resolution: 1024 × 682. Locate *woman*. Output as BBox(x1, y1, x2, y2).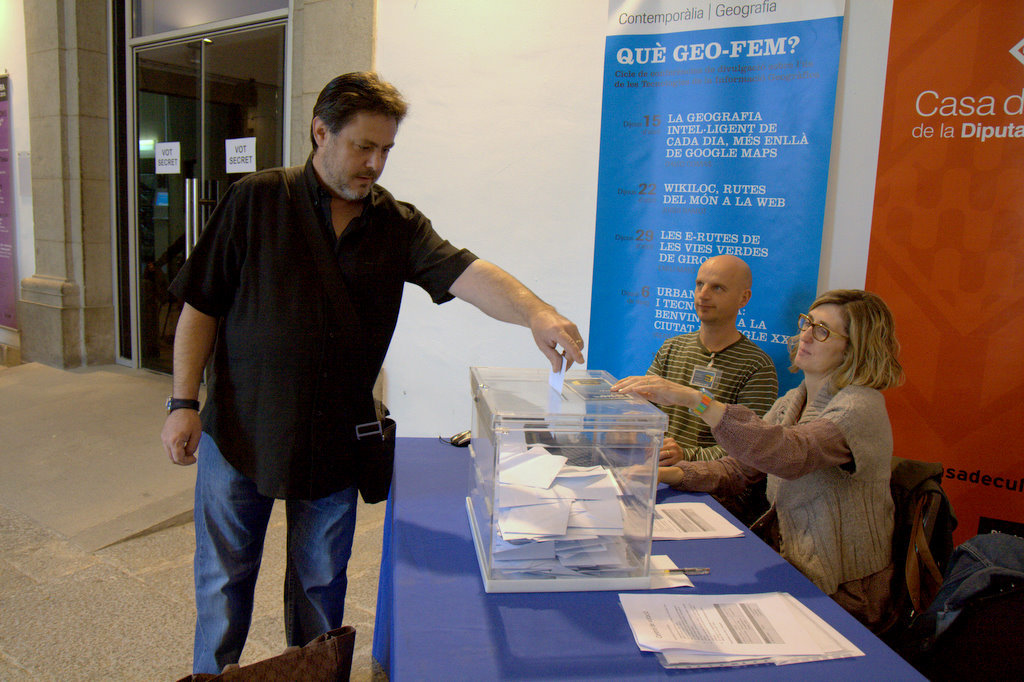
BBox(663, 268, 916, 597).
